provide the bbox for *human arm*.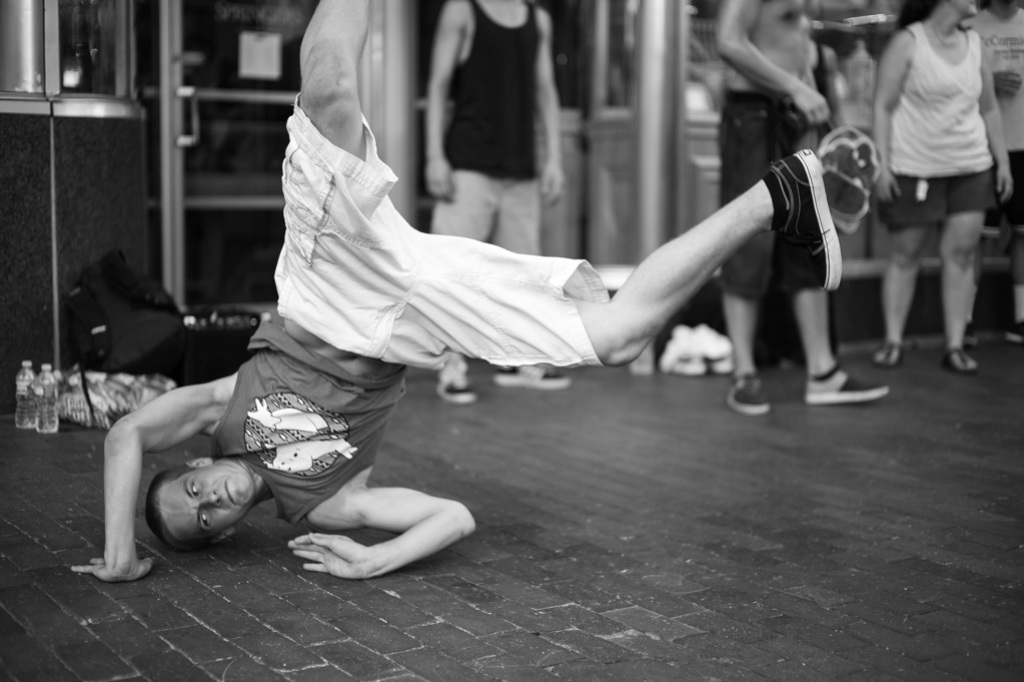
73, 387, 218, 585.
